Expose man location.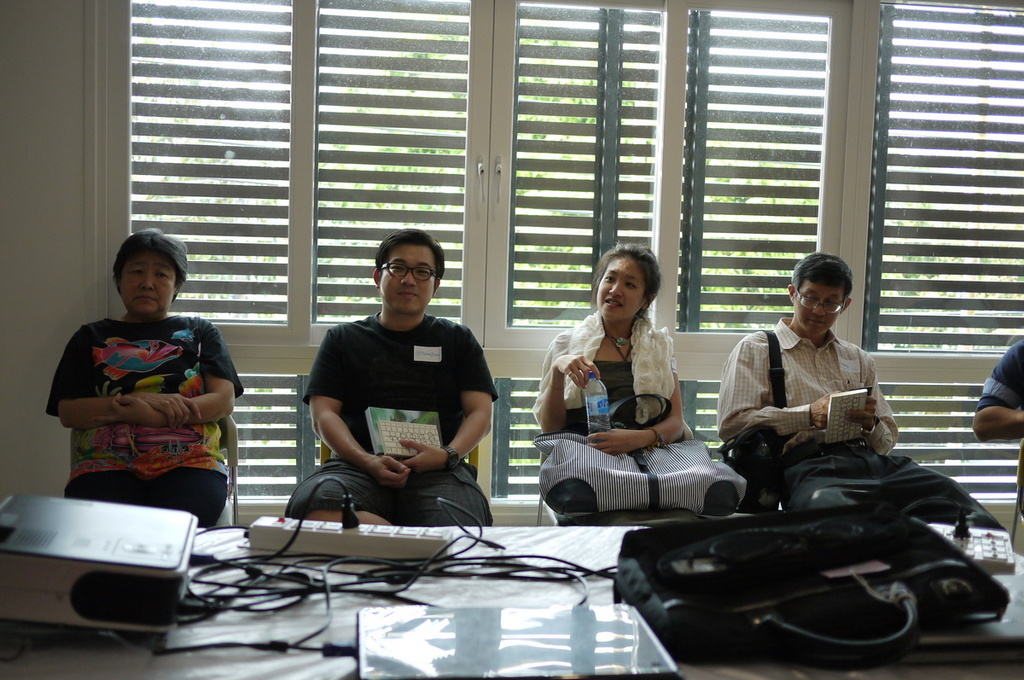
Exposed at (716,251,1008,529).
